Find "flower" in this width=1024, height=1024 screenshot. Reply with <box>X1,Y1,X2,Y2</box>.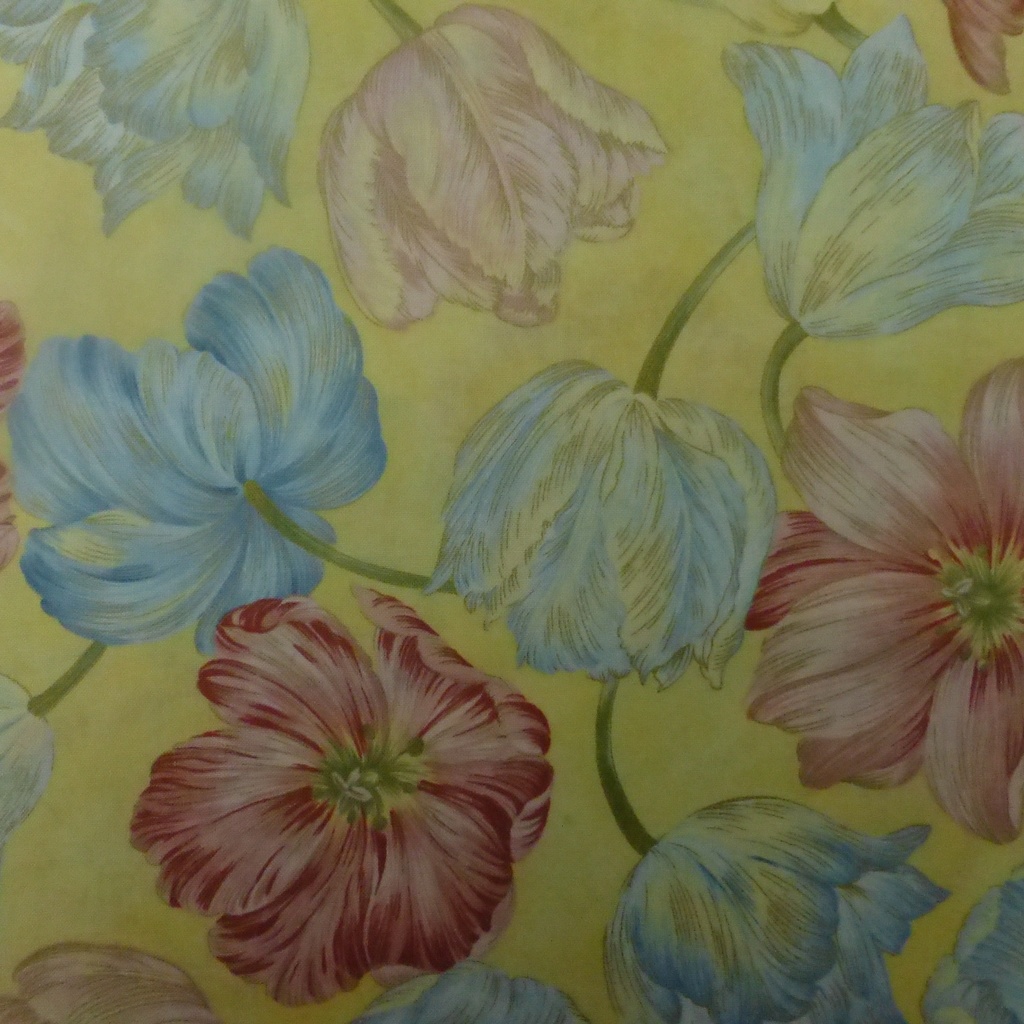
<box>712,8,1023,344</box>.
